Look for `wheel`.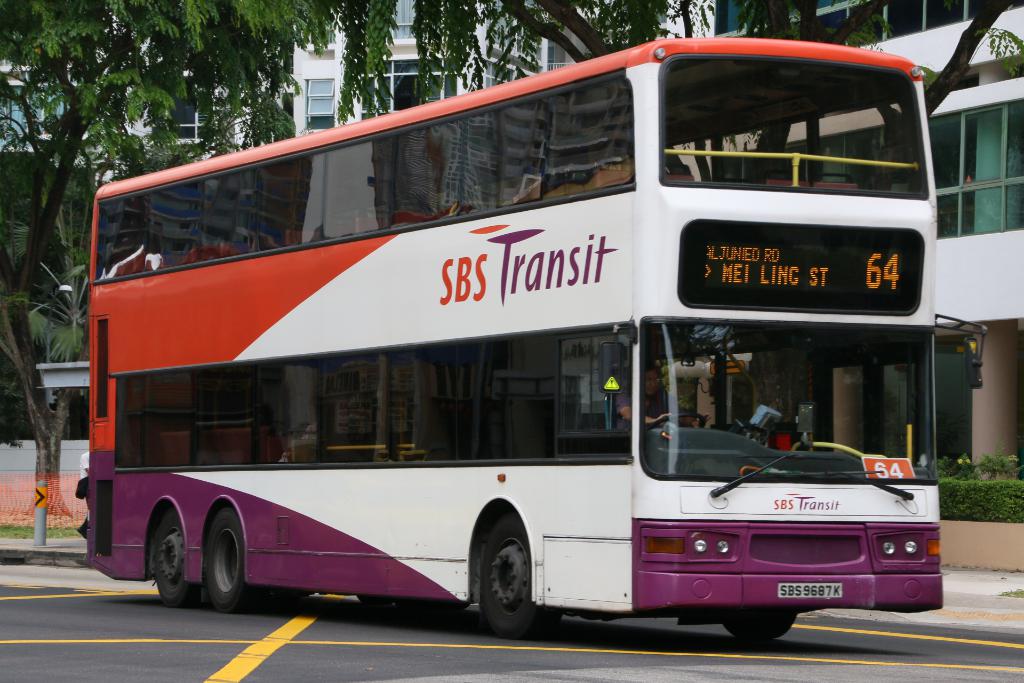
Found: pyautogui.locateOnScreen(154, 507, 198, 605).
